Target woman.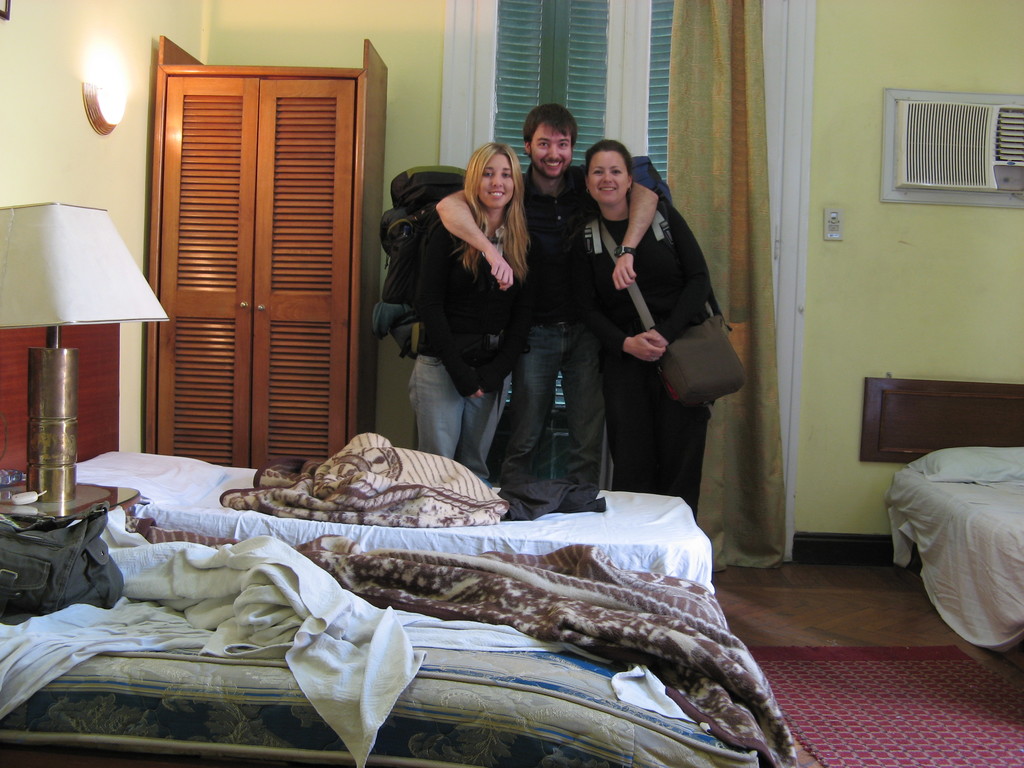
Target region: [574,136,720,536].
